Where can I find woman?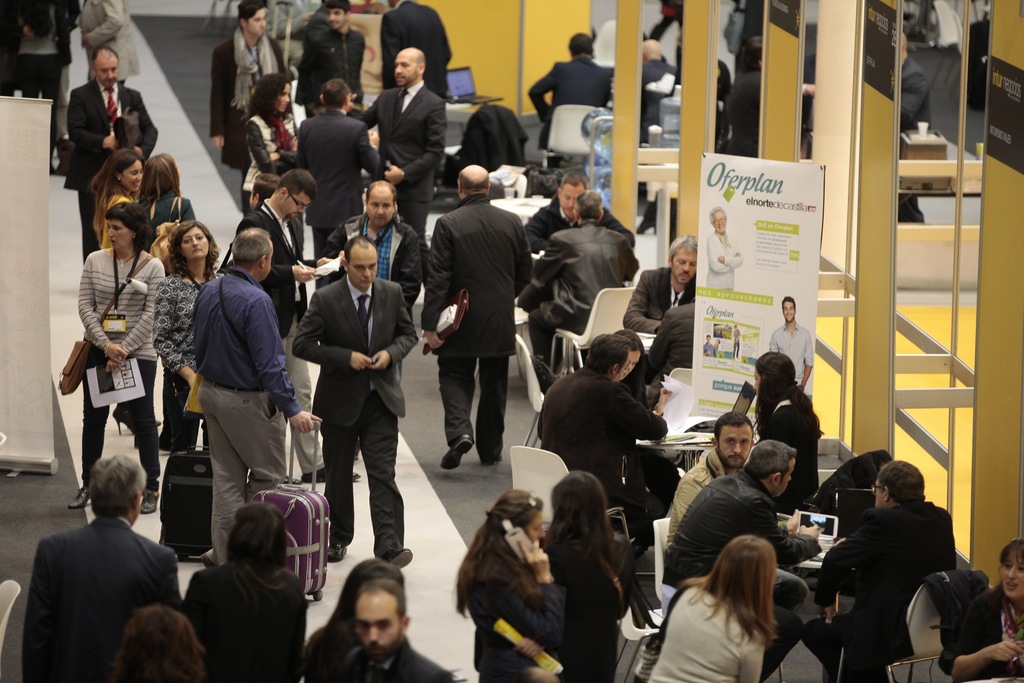
You can find it at [x1=941, y1=544, x2=1023, y2=682].
